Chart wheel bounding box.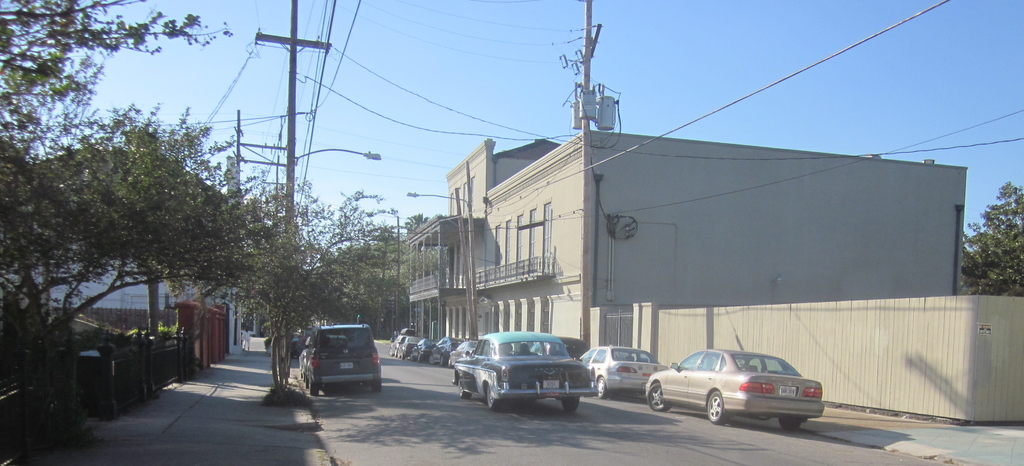
Charted: x1=400, y1=353, x2=405, y2=360.
